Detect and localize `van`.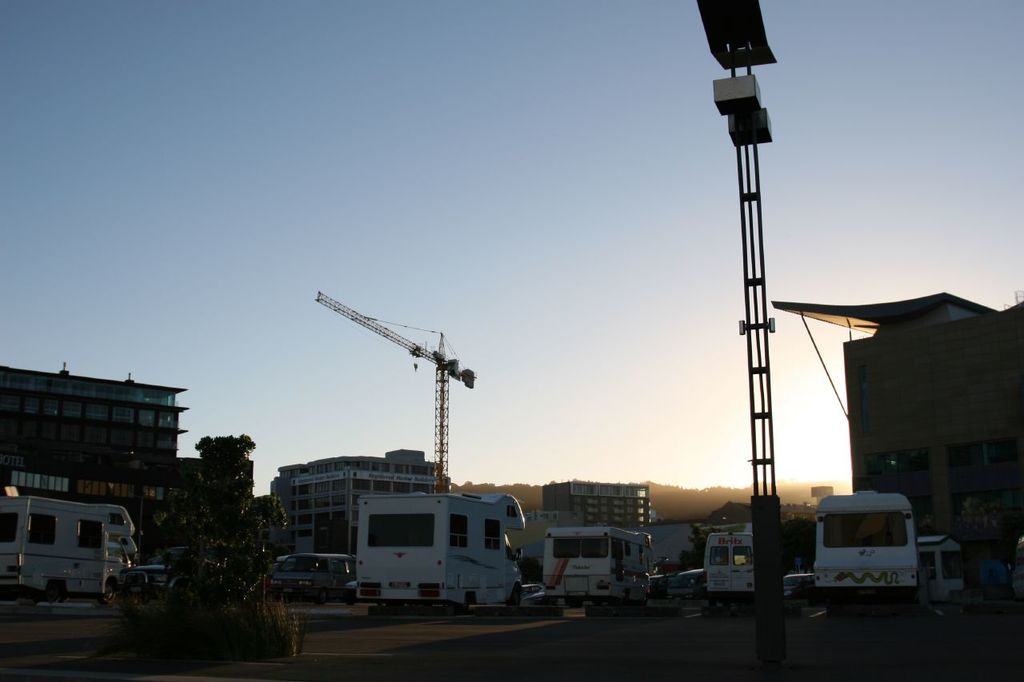
Localized at x1=541 y1=525 x2=654 y2=615.
